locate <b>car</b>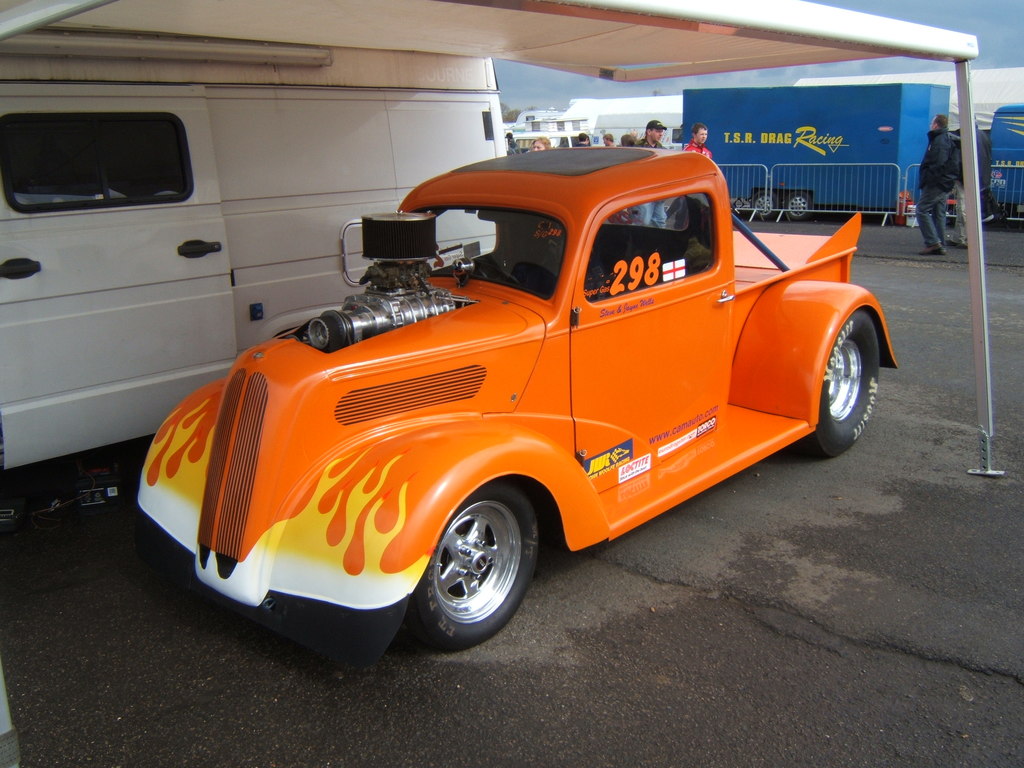
pyautogui.locateOnScreen(510, 128, 586, 150)
